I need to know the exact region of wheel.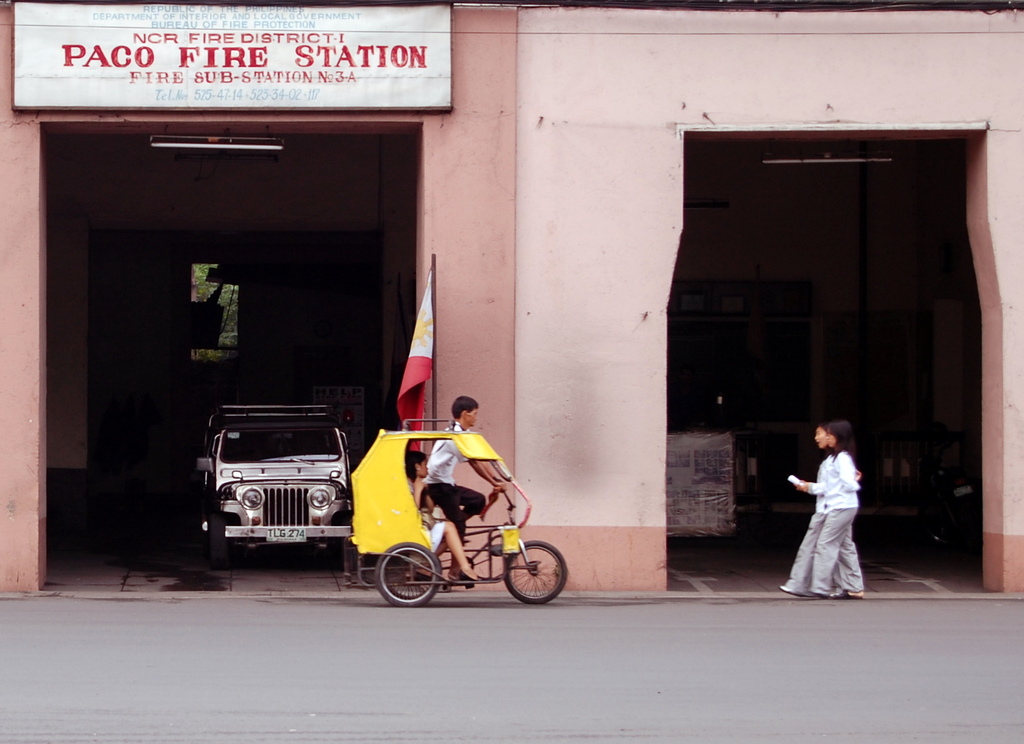
Region: (374,540,440,609).
